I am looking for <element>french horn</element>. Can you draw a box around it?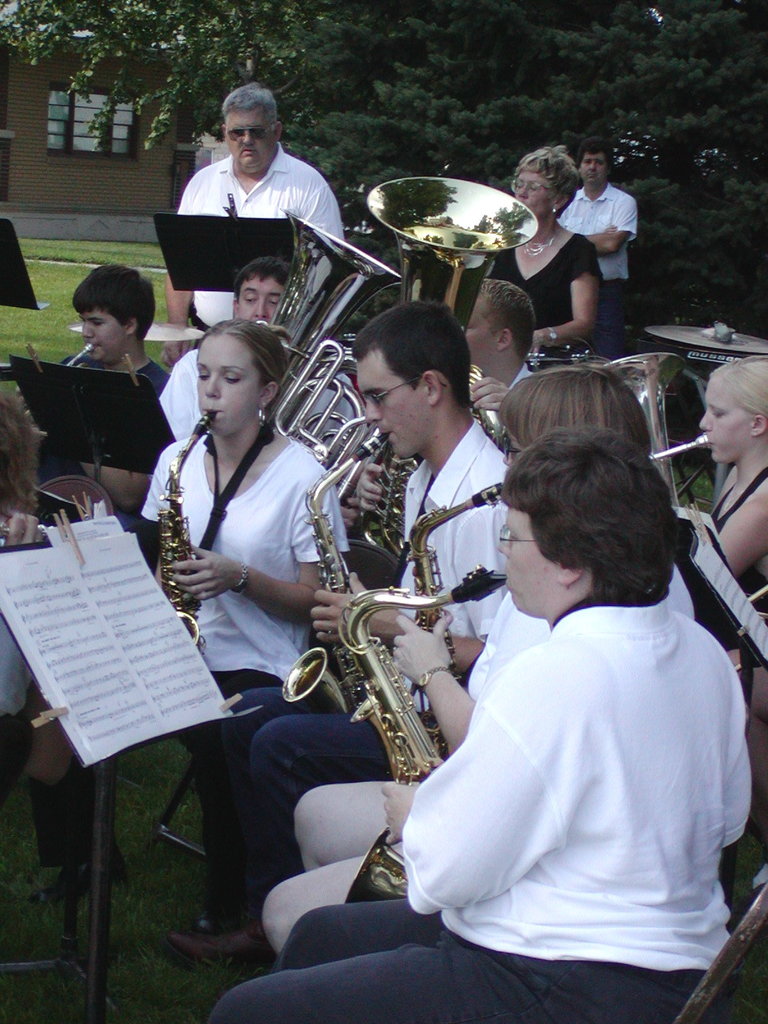
Sure, the bounding box is BBox(280, 428, 403, 720).
